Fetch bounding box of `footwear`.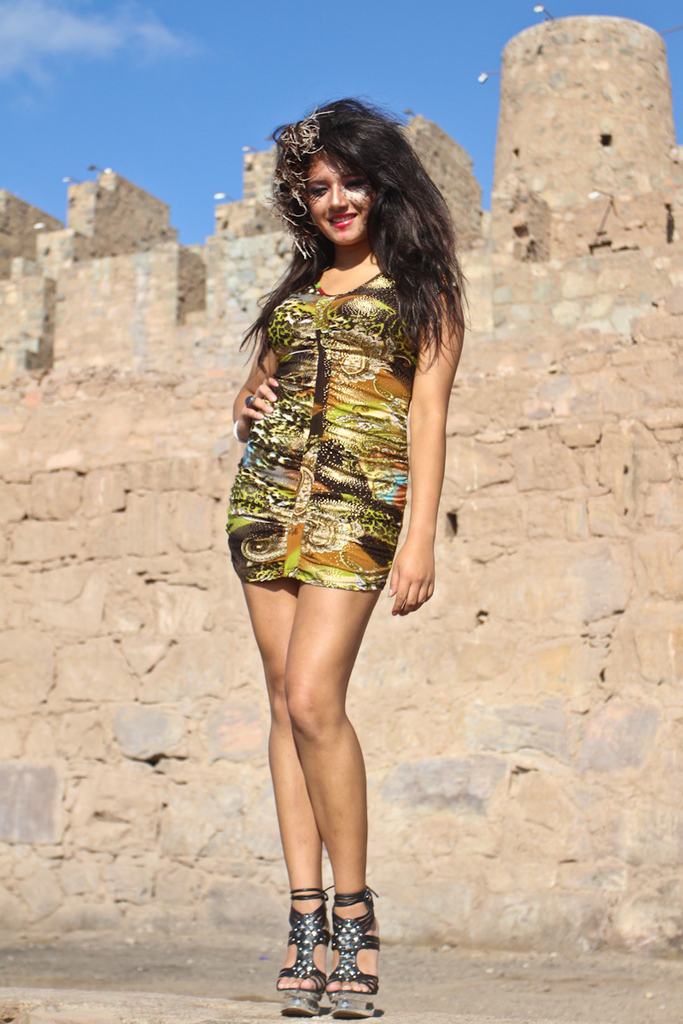
Bbox: [276, 890, 374, 1009].
